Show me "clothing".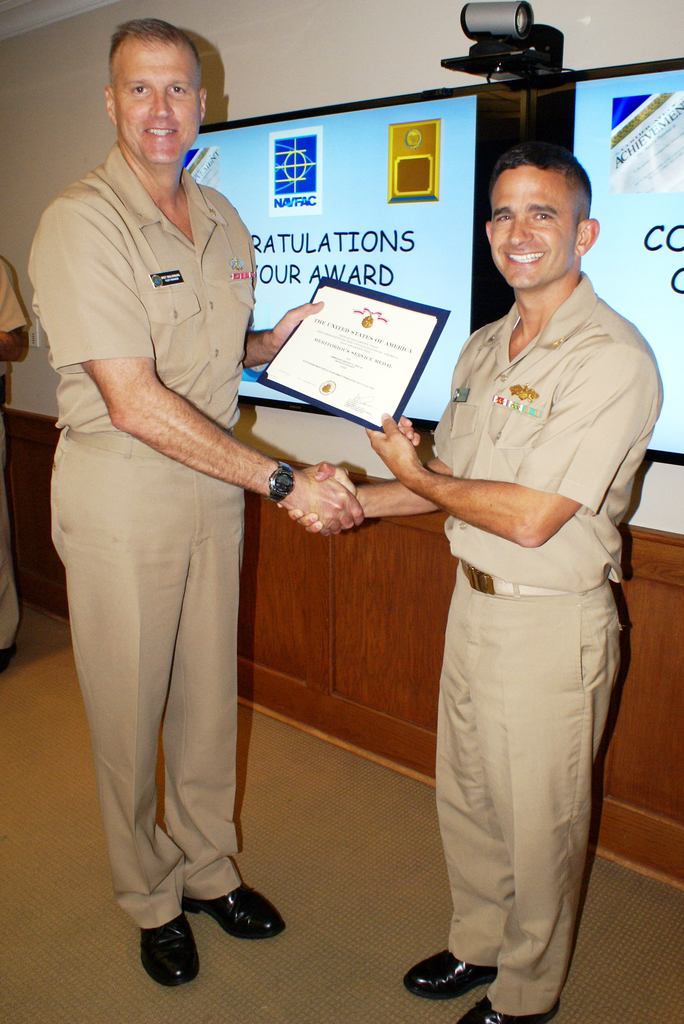
"clothing" is here: box=[425, 255, 668, 1020].
